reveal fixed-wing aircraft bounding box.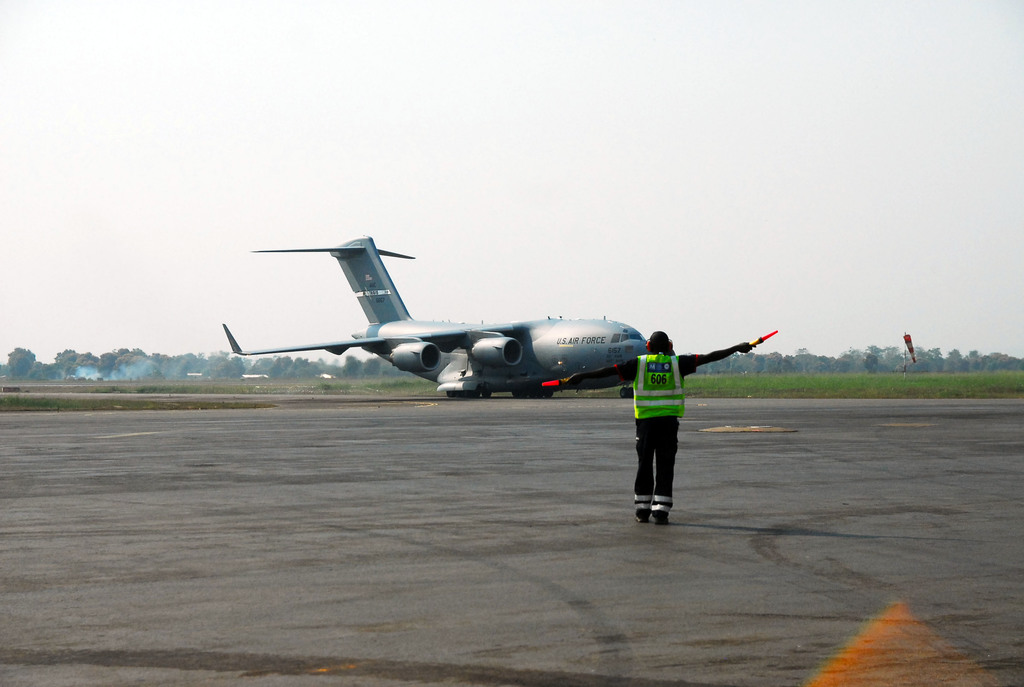
Revealed: [x1=220, y1=236, x2=647, y2=399].
